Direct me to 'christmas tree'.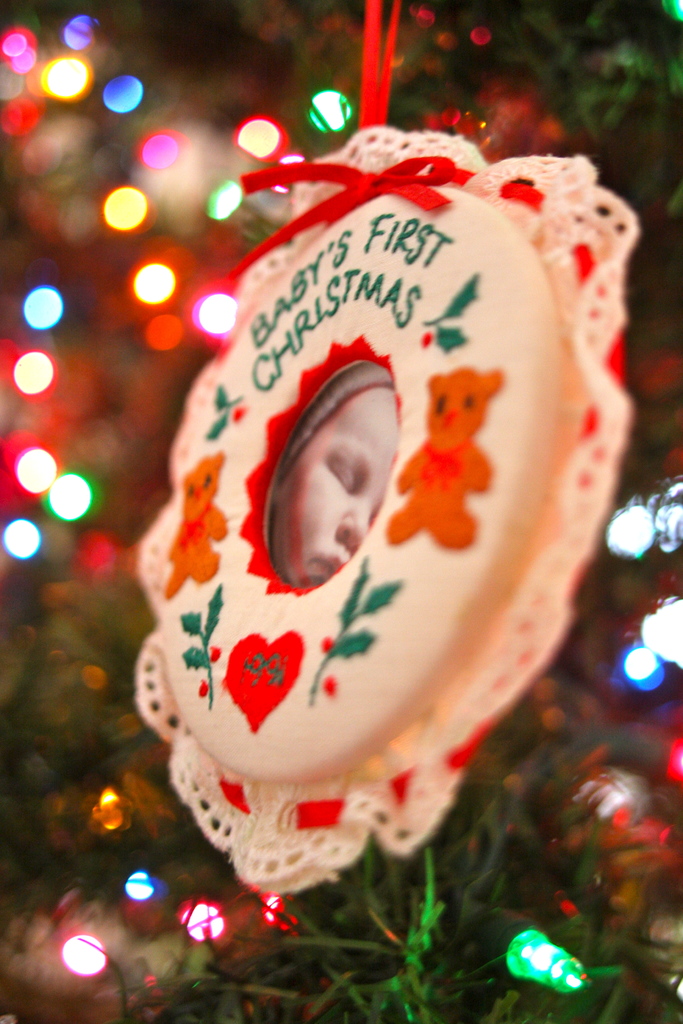
Direction: [x1=0, y1=0, x2=682, y2=1023].
